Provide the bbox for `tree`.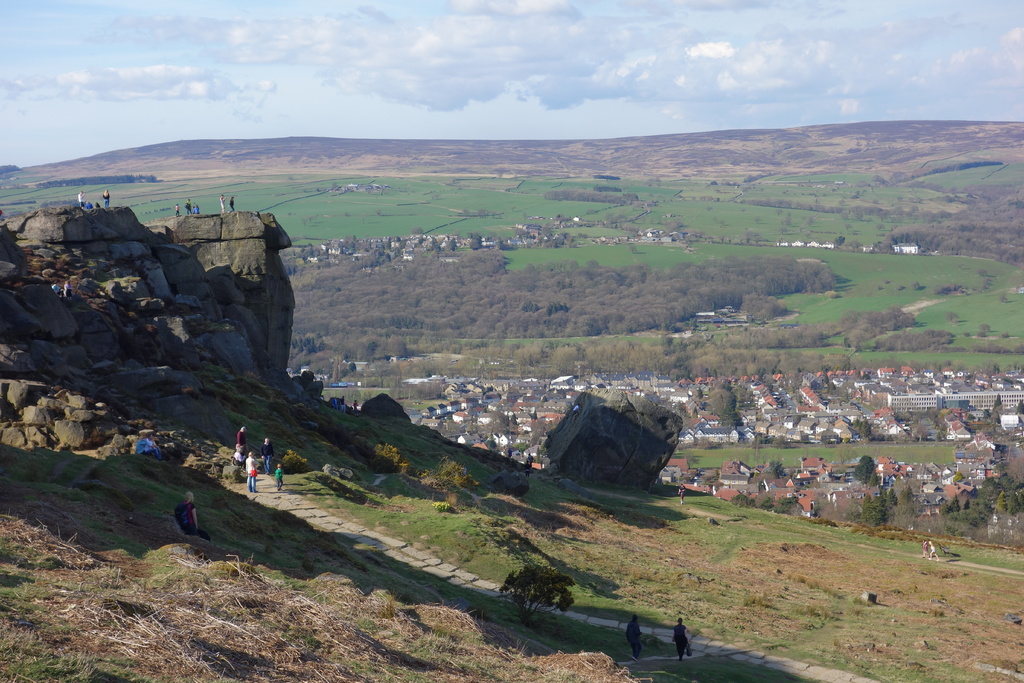
(left=977, top=332, right=987, bottom=341).
